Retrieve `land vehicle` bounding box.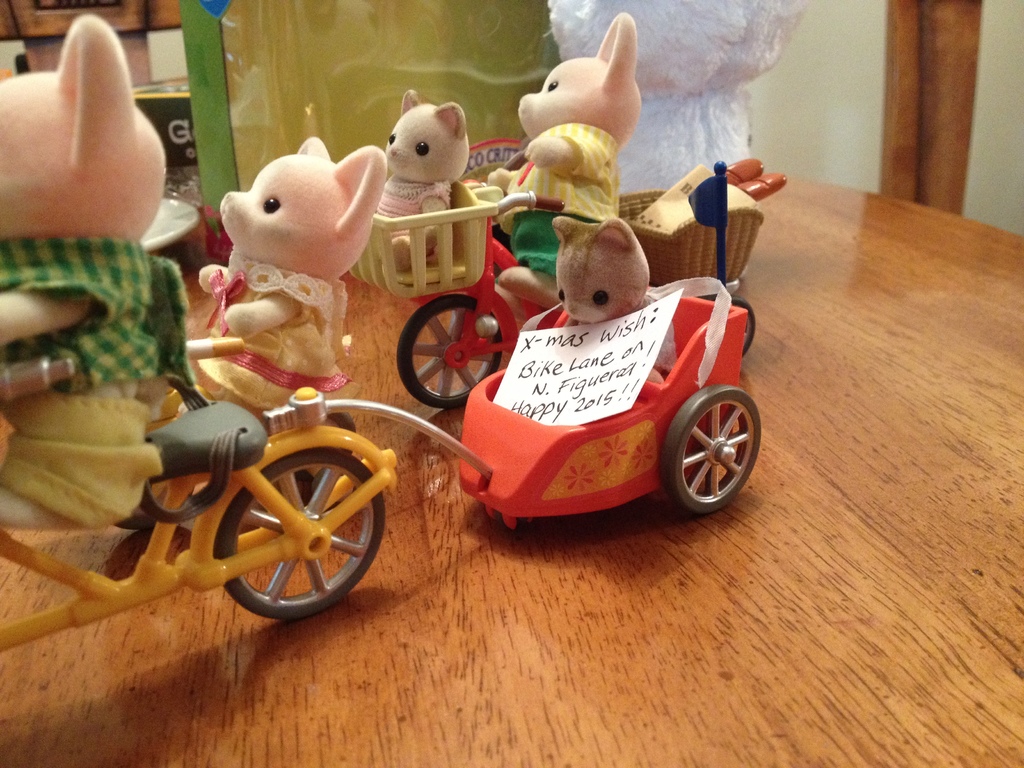
Bounding box: 0/403/760/650.
